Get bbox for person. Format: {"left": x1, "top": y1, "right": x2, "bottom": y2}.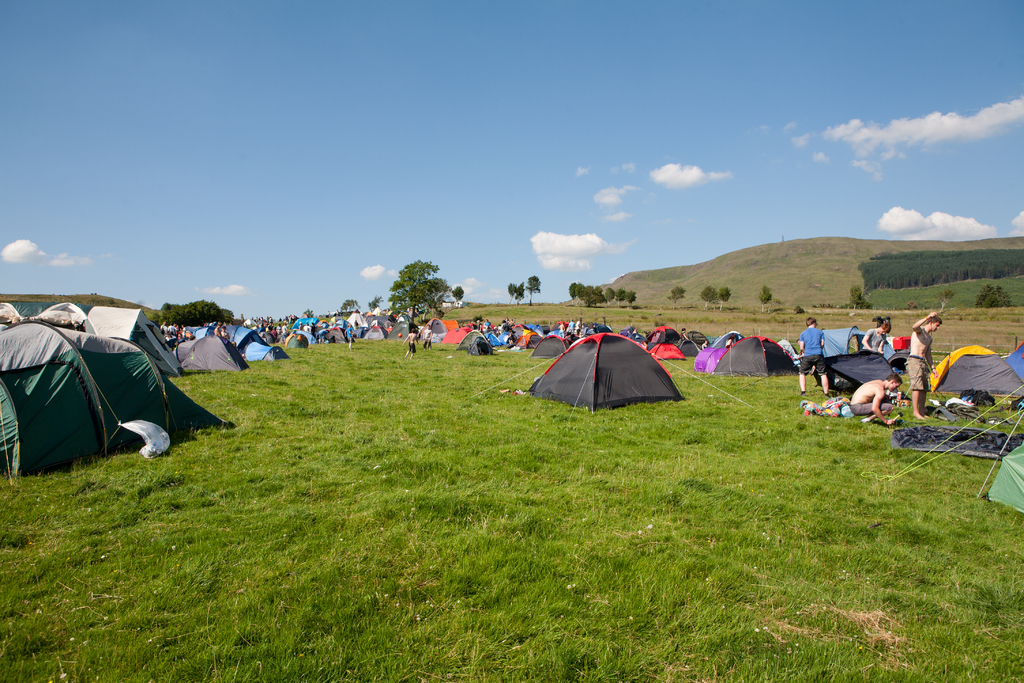
{"left": 799, "top": 320, "right": 828, "bottom": 389}.
